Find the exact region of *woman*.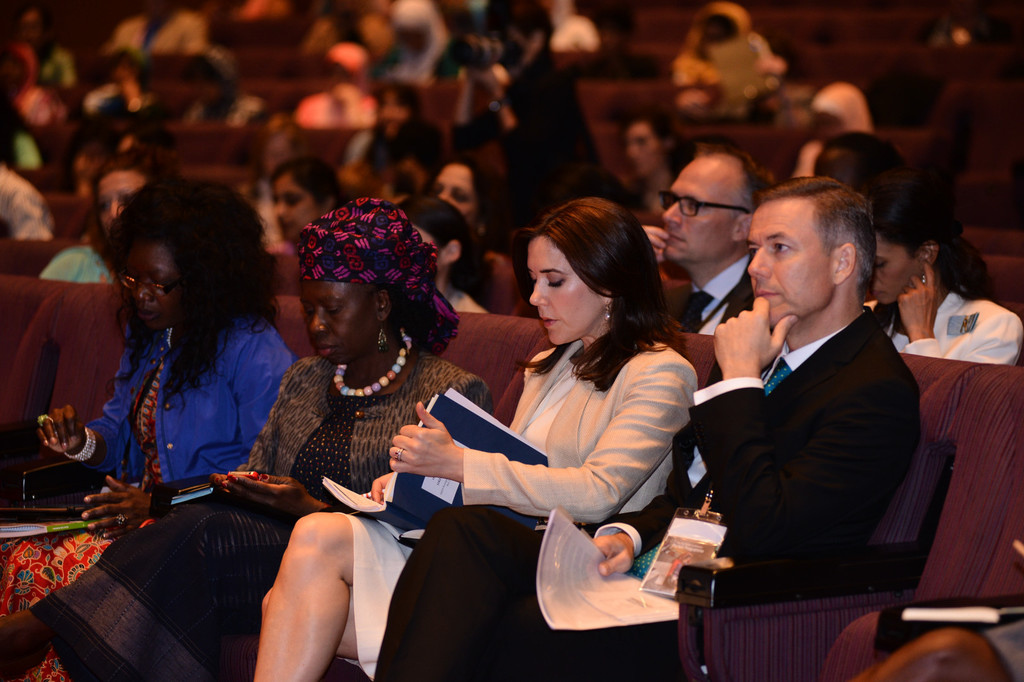
Exact region: region(0, 175, 298, 681).
